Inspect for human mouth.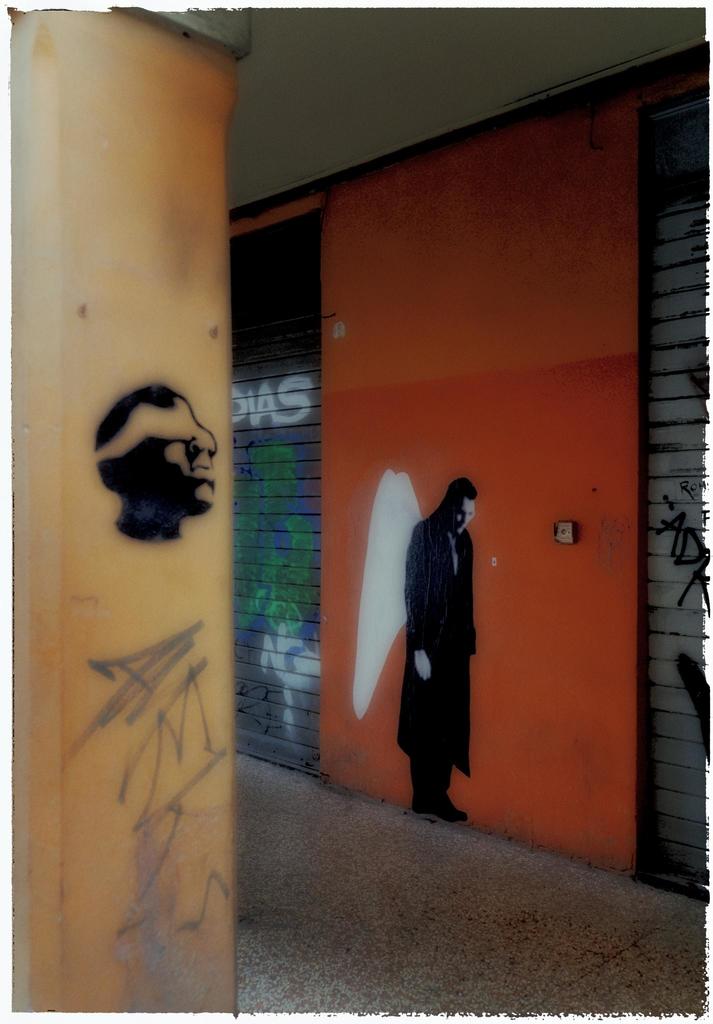
Inspection: (left=188, top=476, right=212, bottom=490).
